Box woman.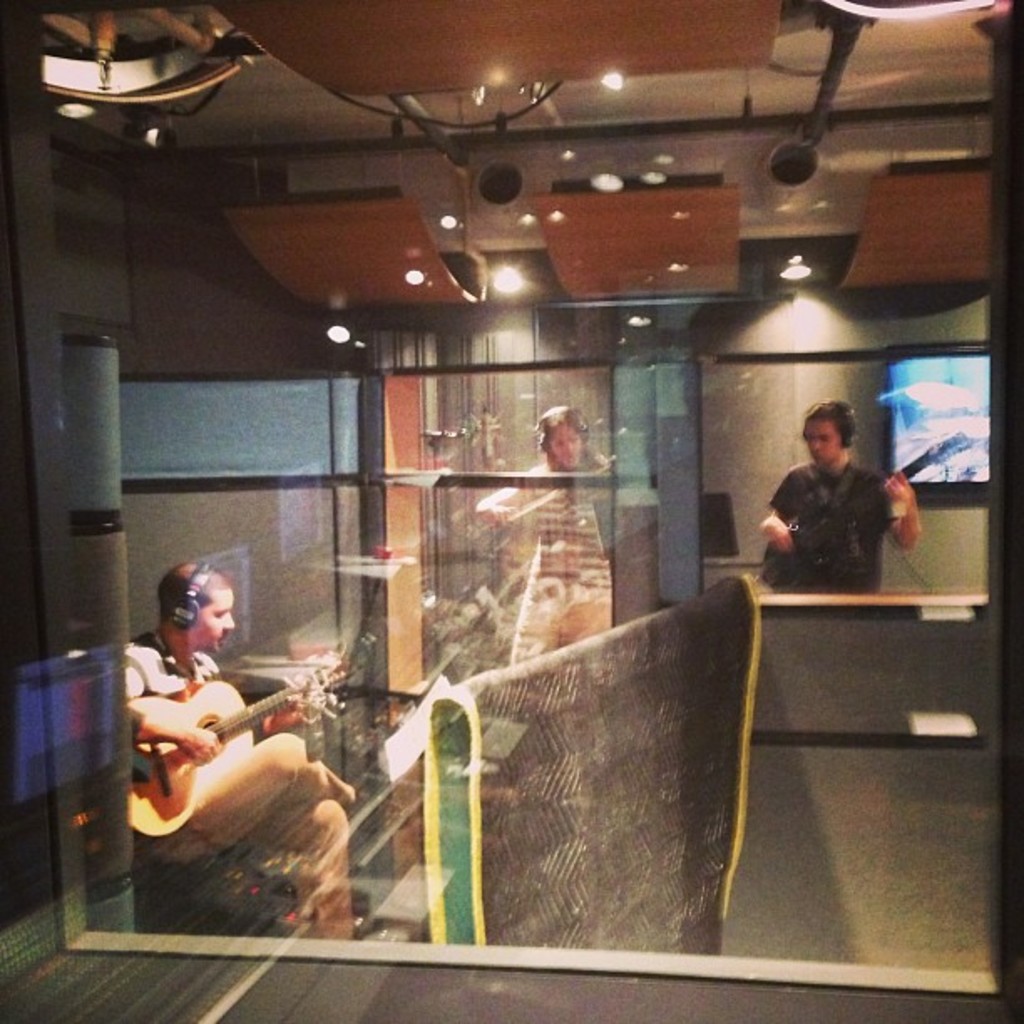
left=460, top=407, right=609, bottom=663.
